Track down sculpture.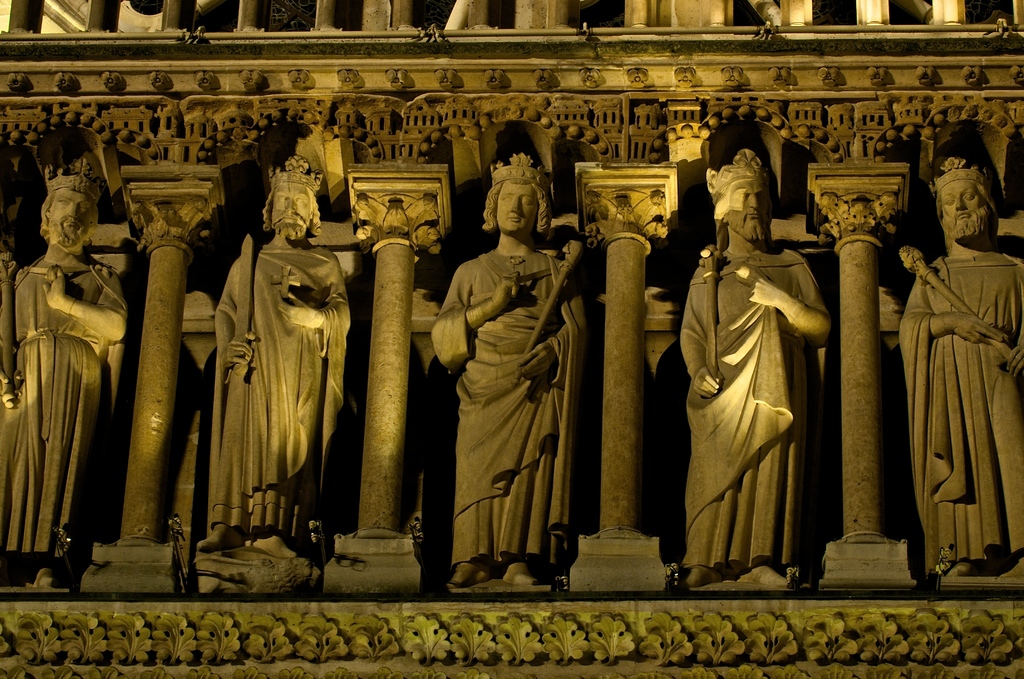
Tracked to <bbox>186, 155, 351, 589</bbox>.
